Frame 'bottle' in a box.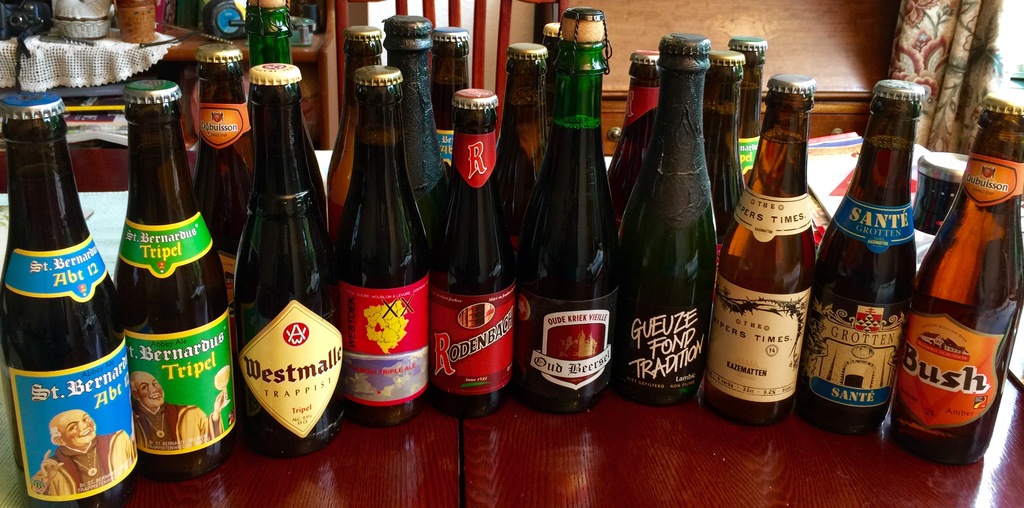
pyautogui.locateOnScreen(334, 64, 435, 426).
